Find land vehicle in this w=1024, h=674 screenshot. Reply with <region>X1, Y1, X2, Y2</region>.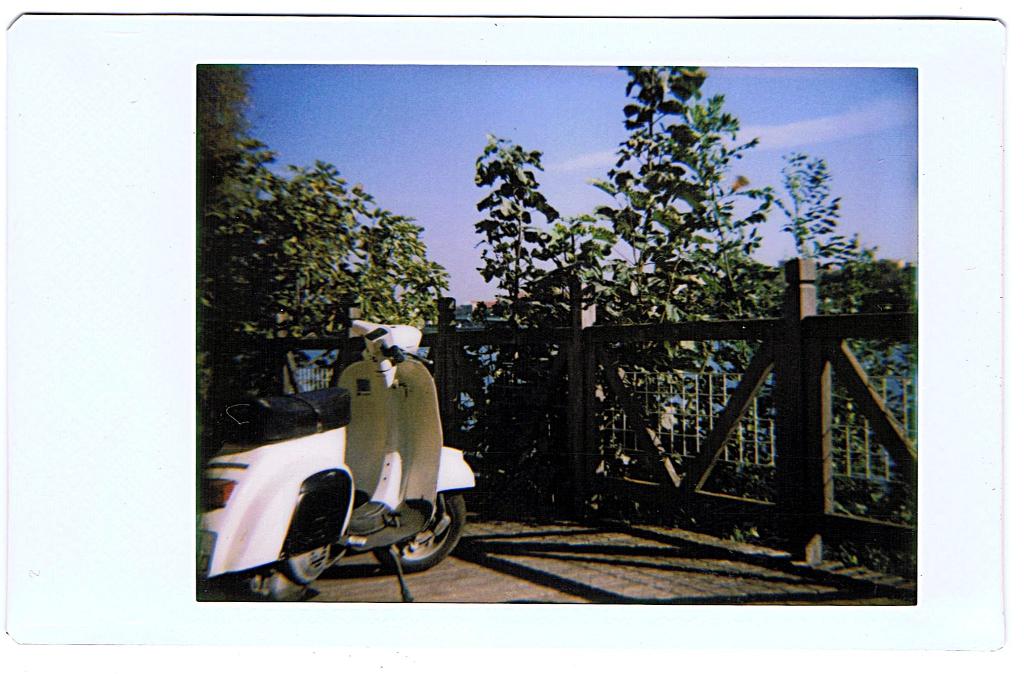
<region>204, 355, 476, 598</region>.
